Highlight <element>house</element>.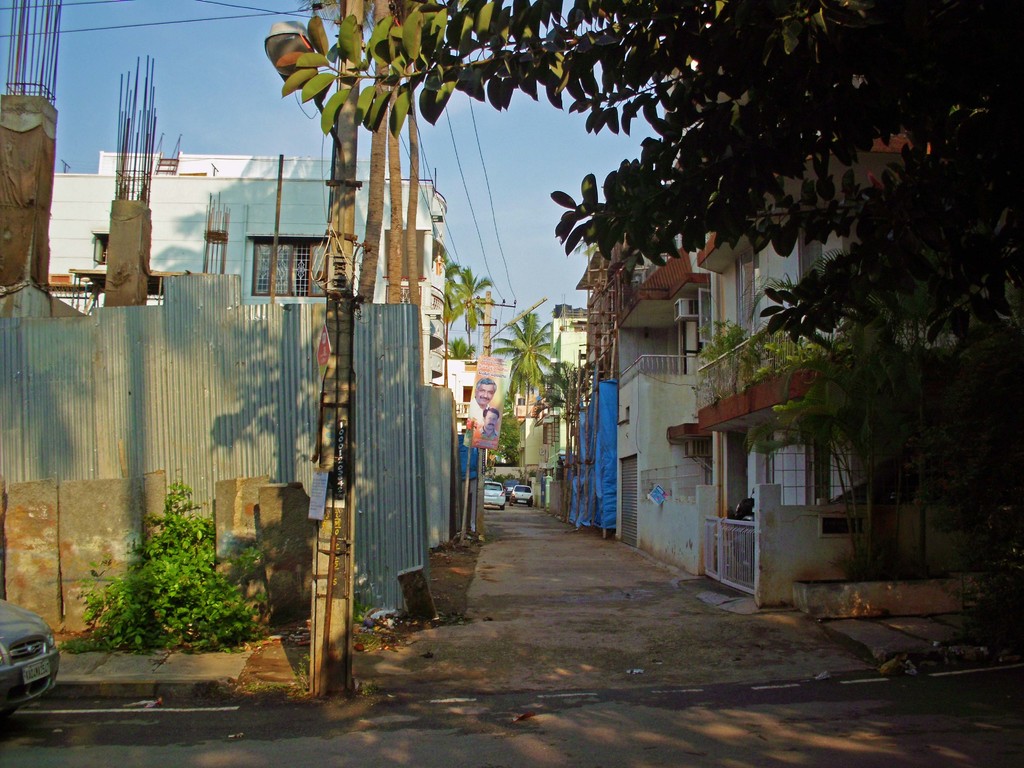
Highlighted region: 535:302:595:535.
